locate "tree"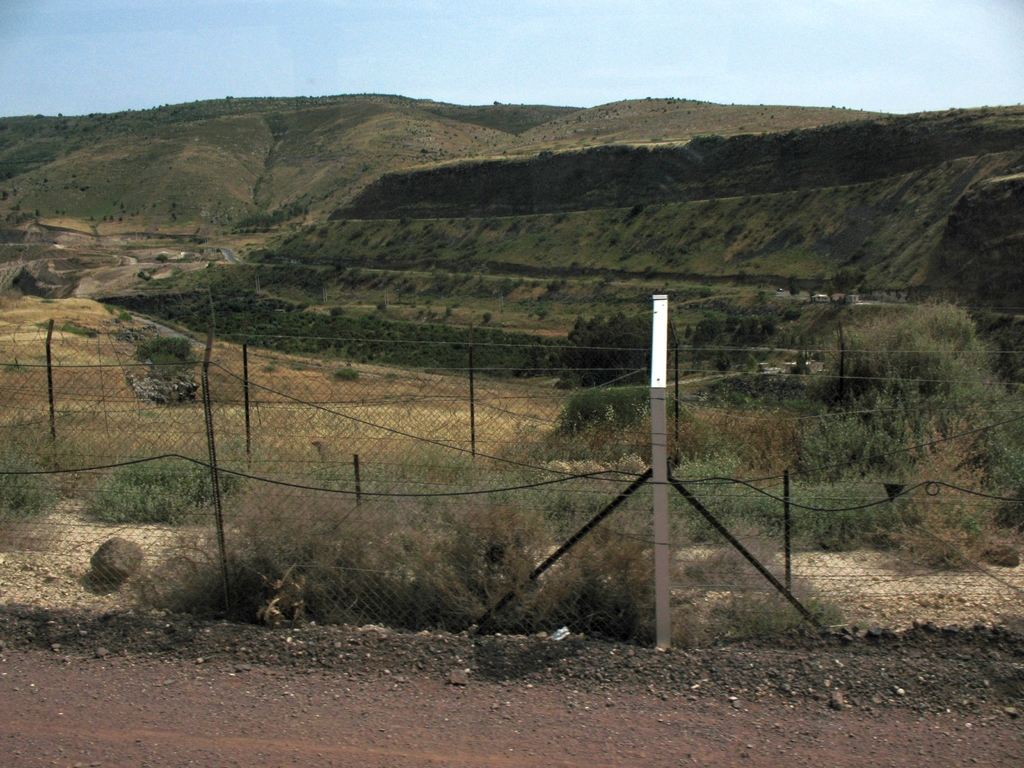
4,268,43,295
